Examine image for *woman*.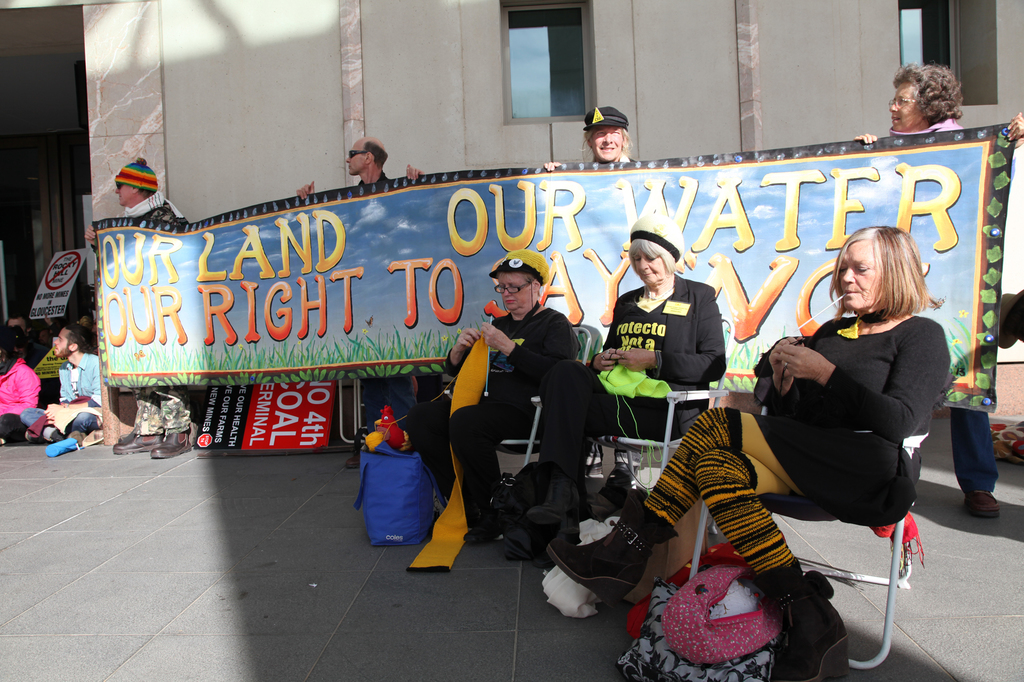
Examination result: (538,223,950,681).
